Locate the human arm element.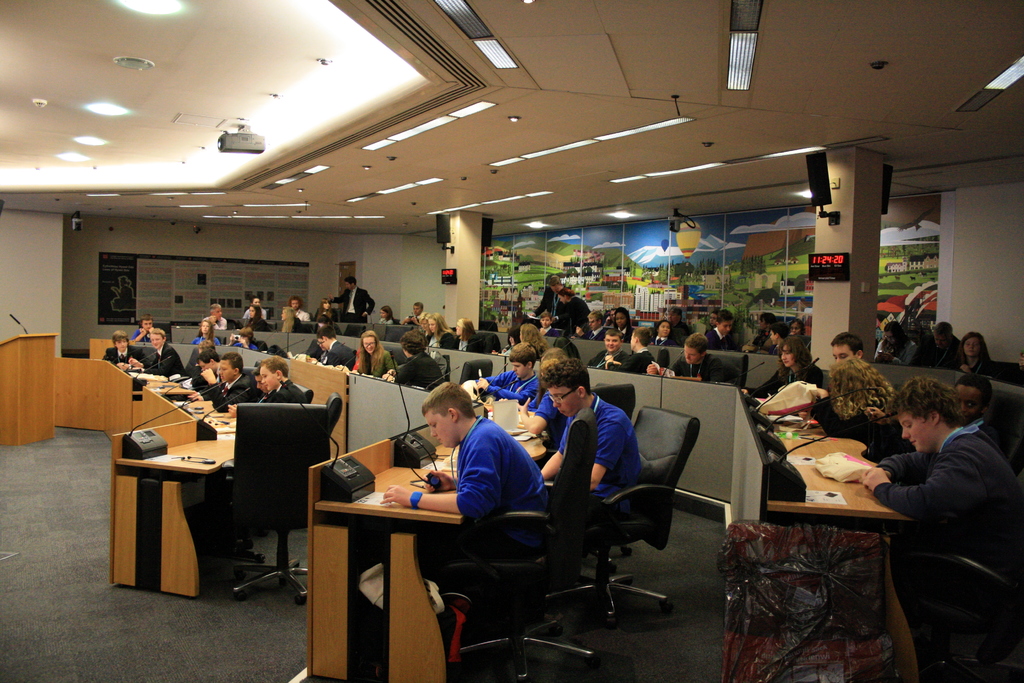
Element bbox: 856 464 967 515.
